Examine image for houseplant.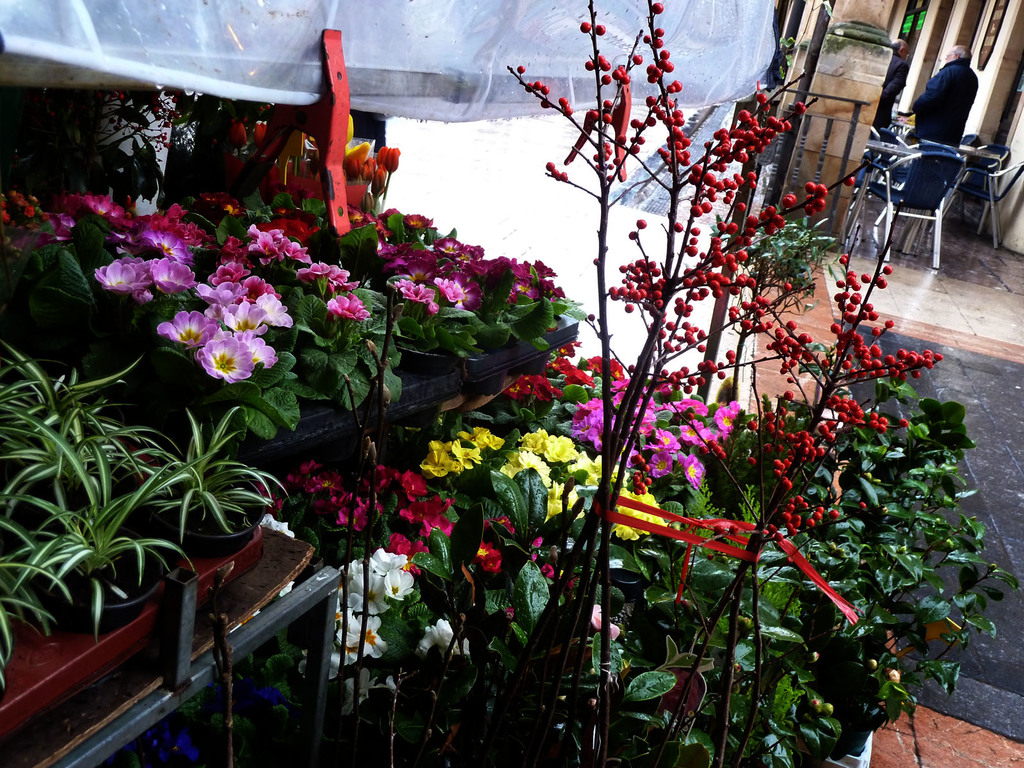
Examination result: select_region(309, 212, 479, 422).
